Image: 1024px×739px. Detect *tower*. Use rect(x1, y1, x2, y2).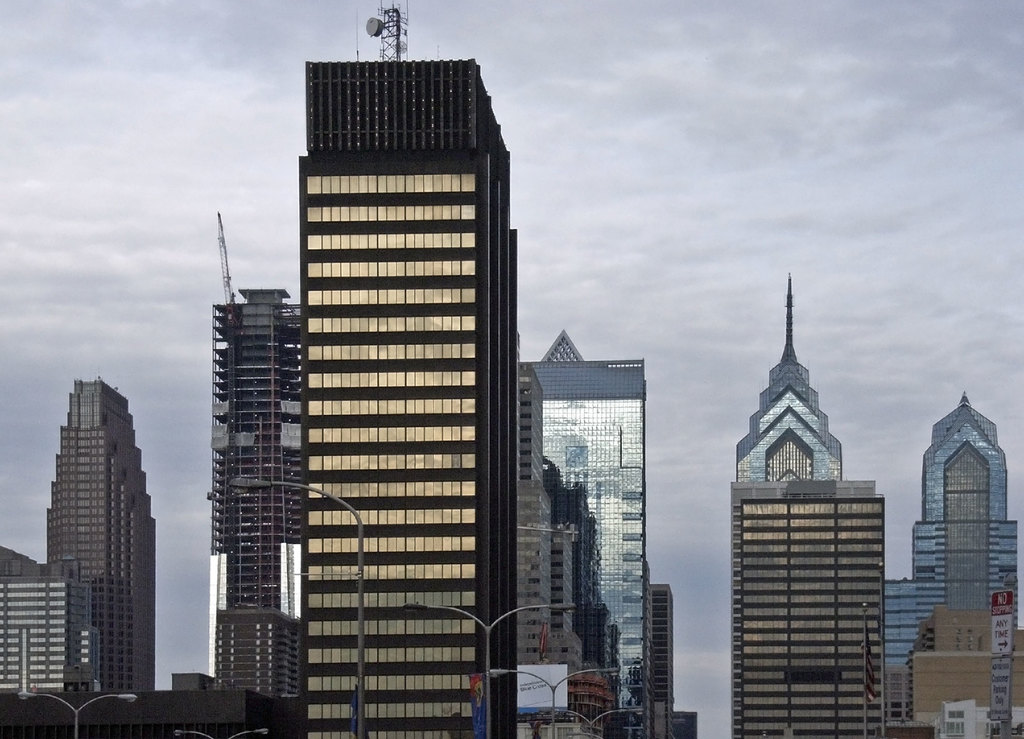
rect(44, 383, 163, 699).
